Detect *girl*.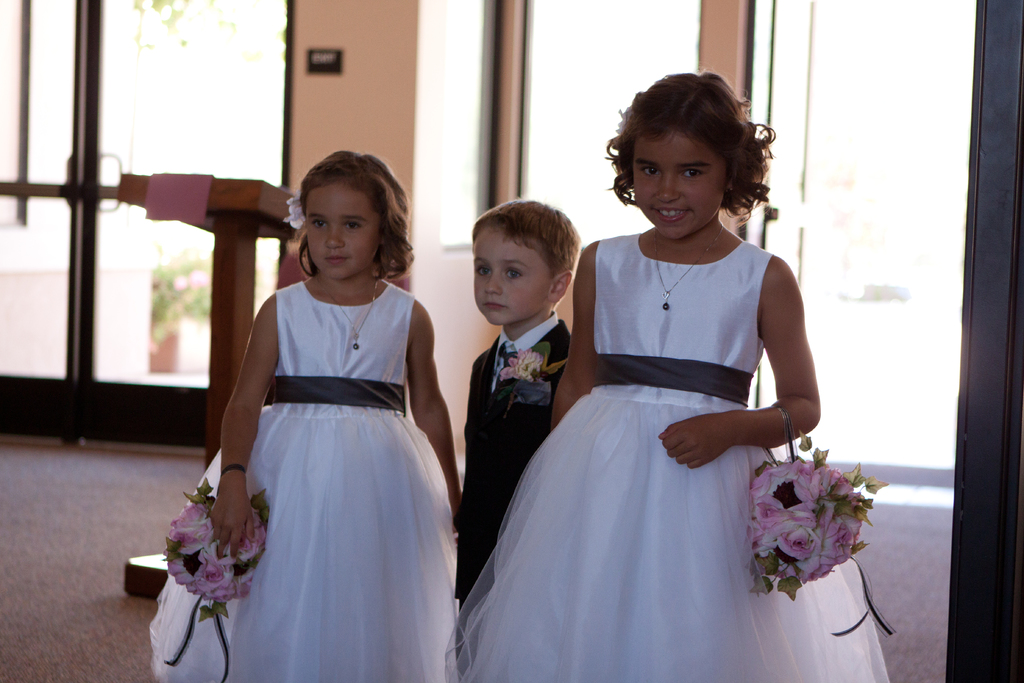
Detected at box=[149, 155, 461, 682].
